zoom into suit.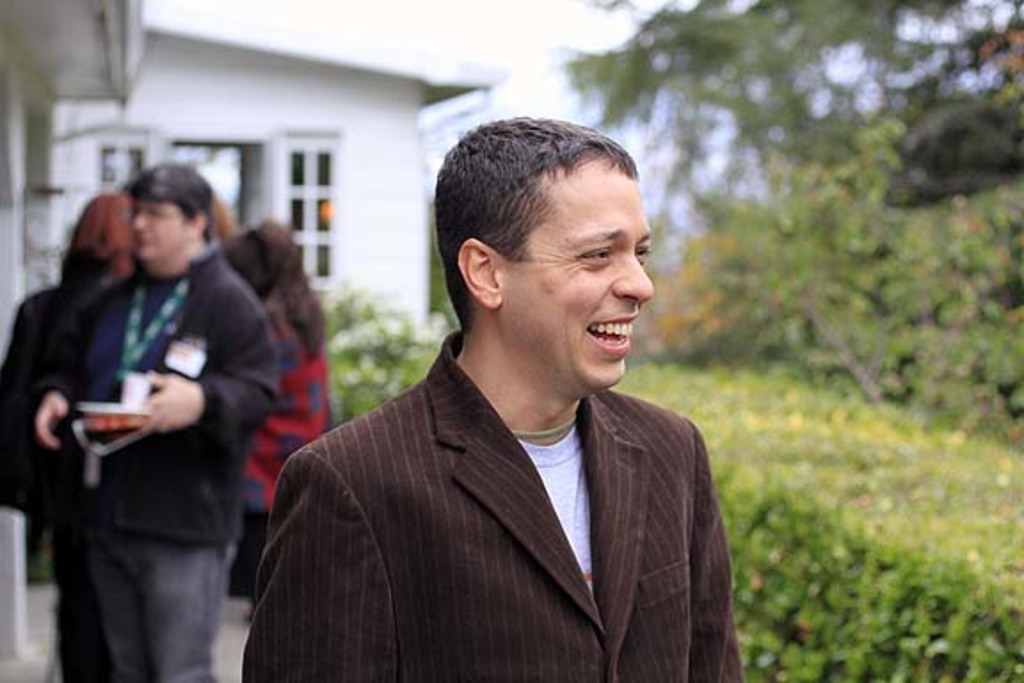
Zoom target: left=240, top=285, right=745, bottom=662.
